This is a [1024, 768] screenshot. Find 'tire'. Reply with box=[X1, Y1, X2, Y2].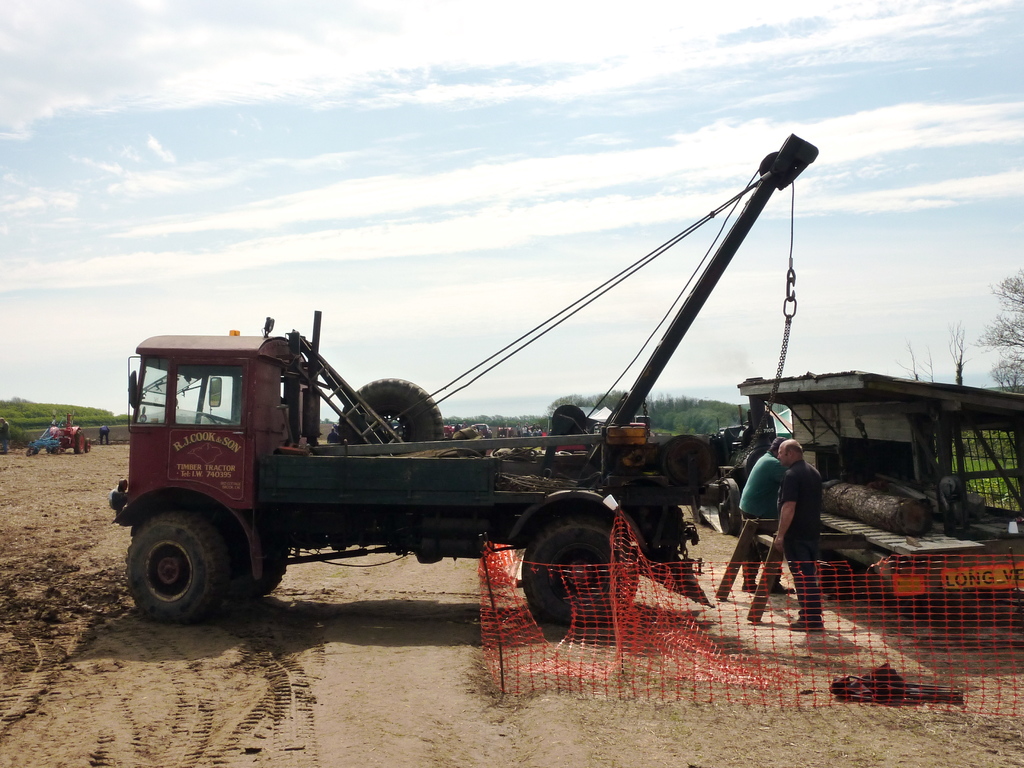
box=[125, 503, 225, 626].
